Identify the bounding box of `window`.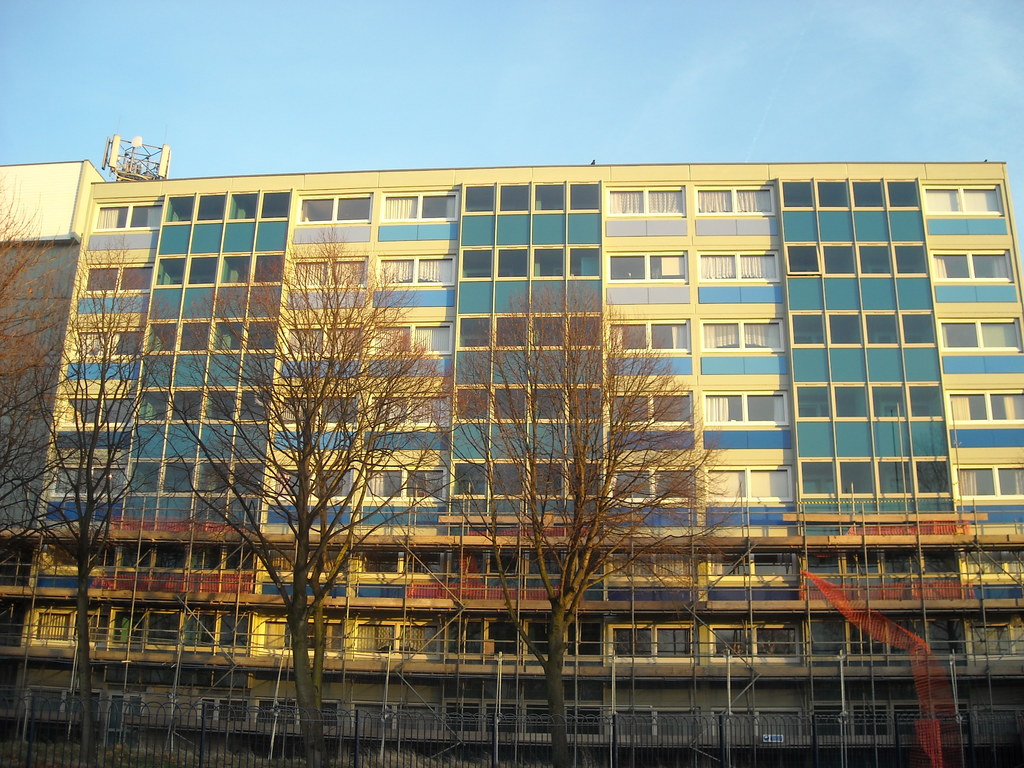
select_region(958, 460, 1023, 491).
